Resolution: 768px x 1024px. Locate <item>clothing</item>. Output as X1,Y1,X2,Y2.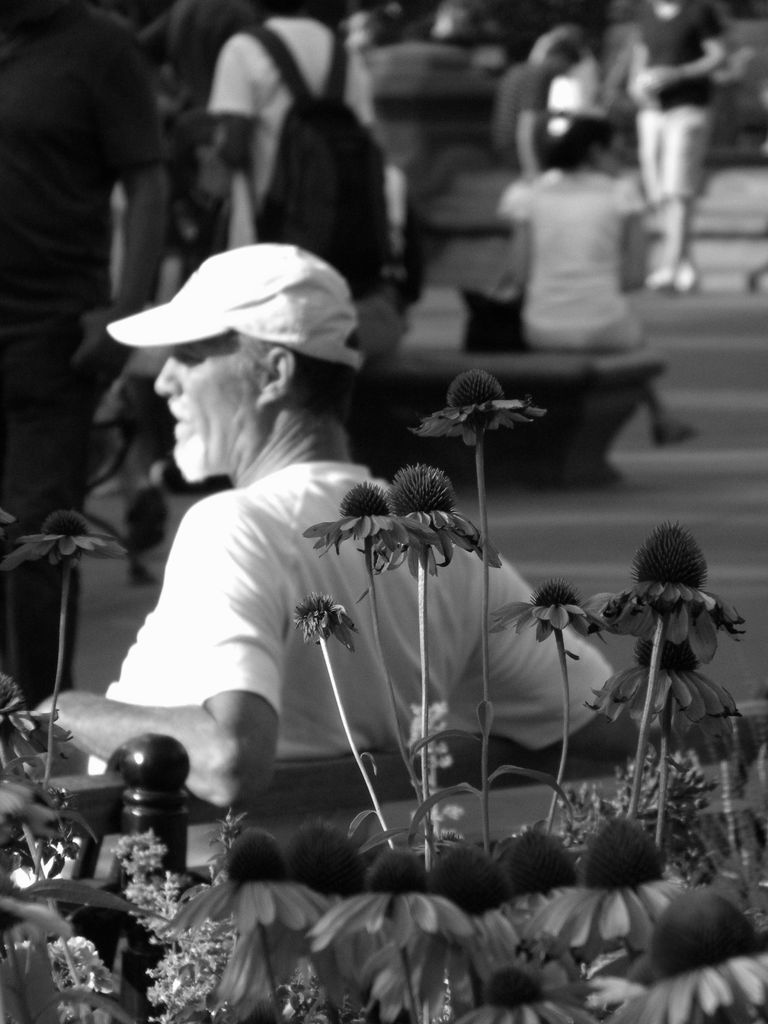
636,1,723,212.
